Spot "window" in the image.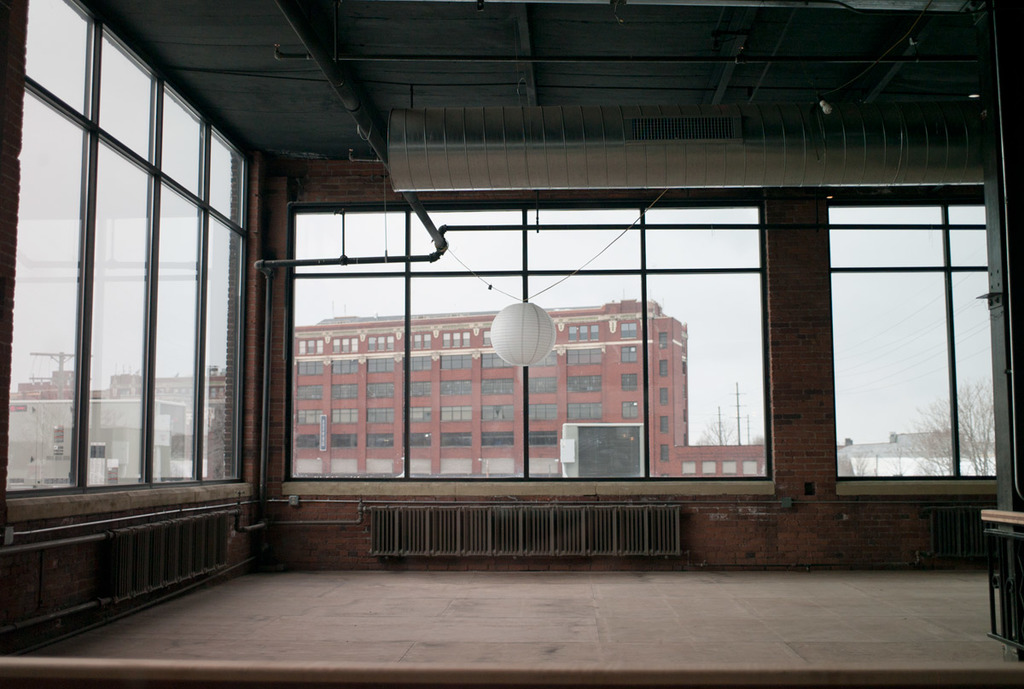
"window" found at 662 445 672 468.
